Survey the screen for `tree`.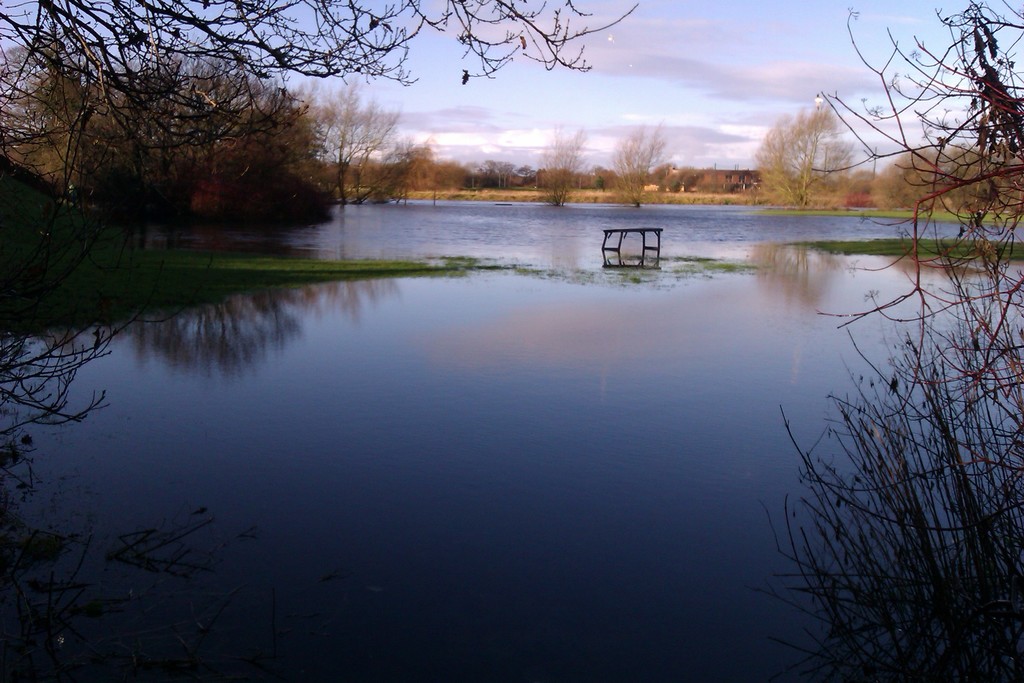
Survey found: left=755, top=103, right=849, bottom=205.
